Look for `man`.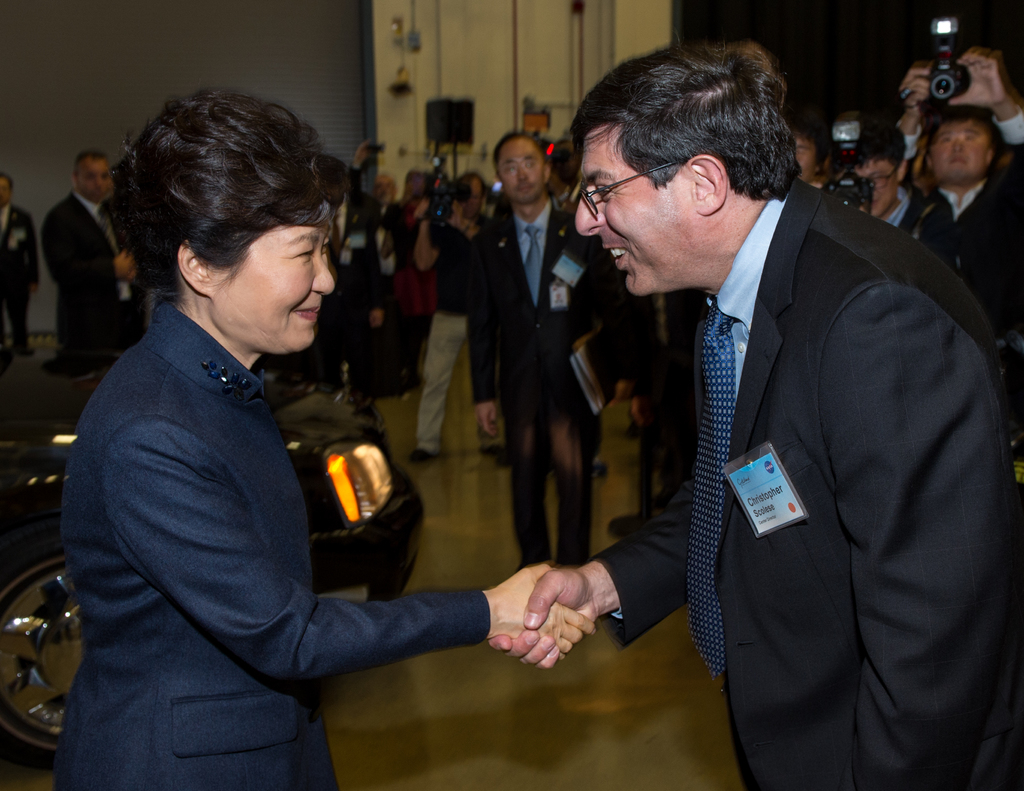
Found: pyautogui.locateOnScreen(794, 126, 836, 186).
